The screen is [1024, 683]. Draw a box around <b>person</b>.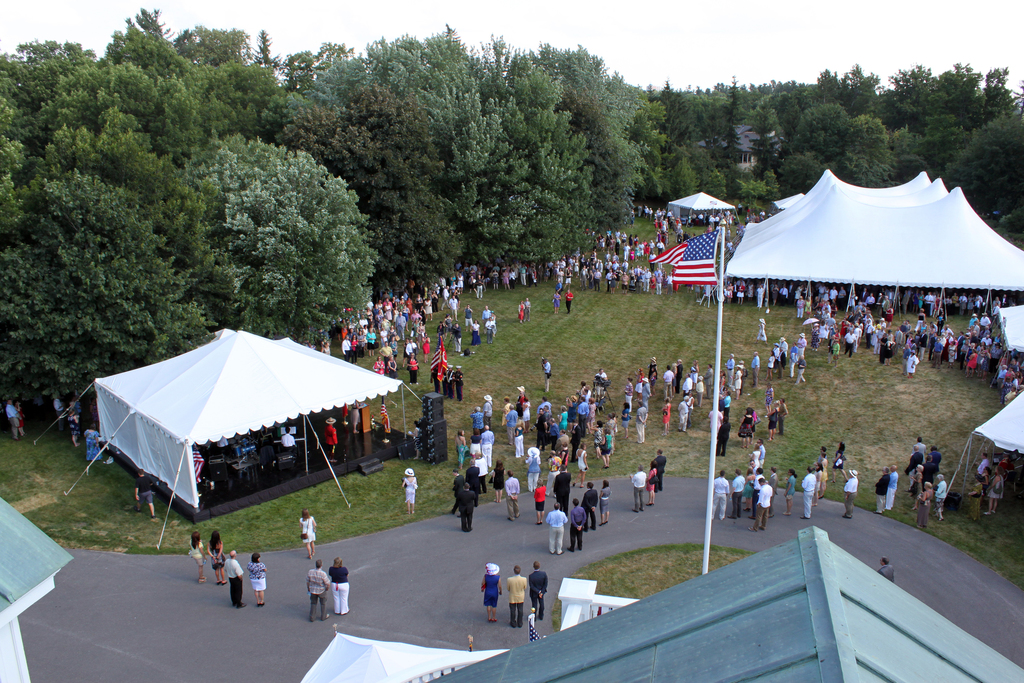
246/553/267/609.
